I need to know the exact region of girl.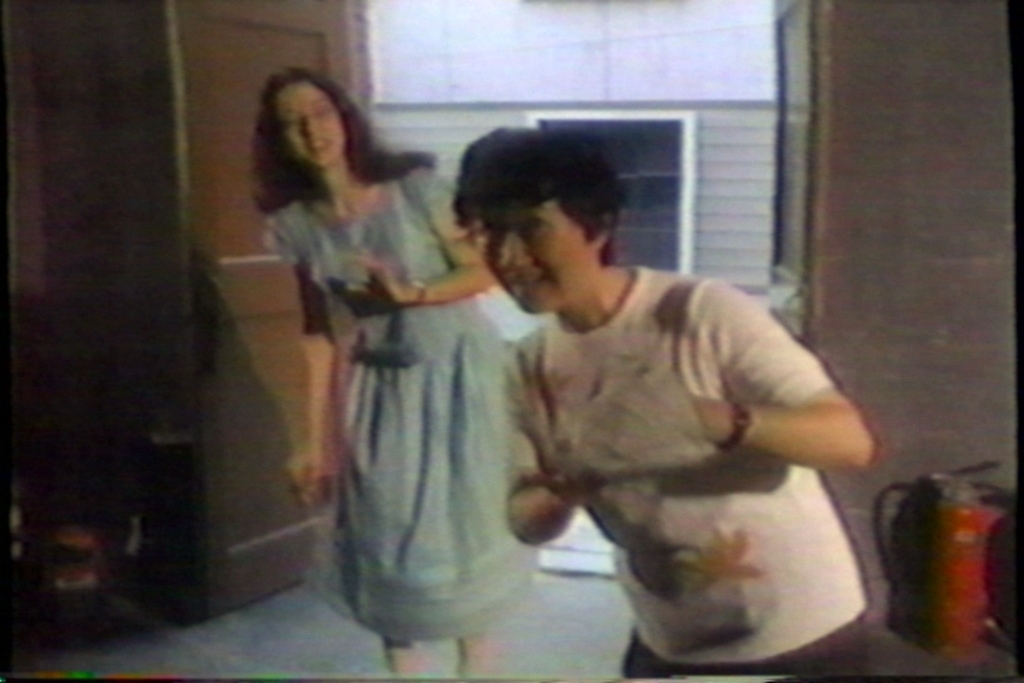
Region: pyautogui.locateOnScreen(249, 64, 546, 682).
